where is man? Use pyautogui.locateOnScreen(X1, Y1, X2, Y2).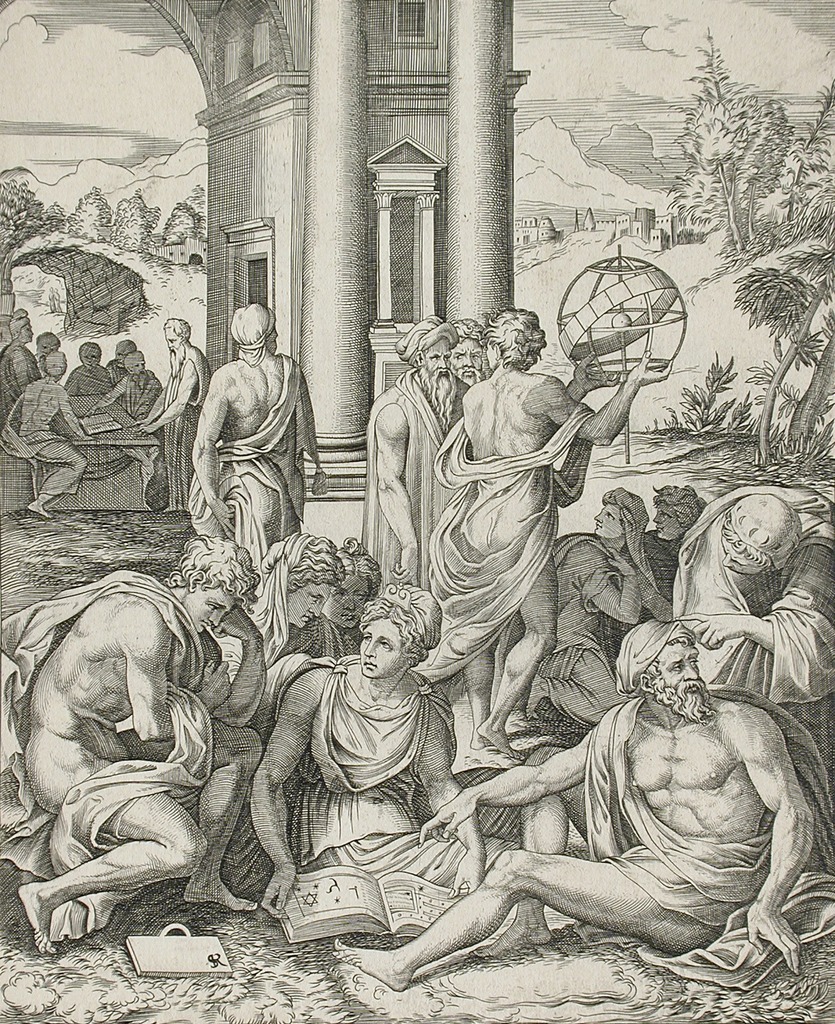
pyautogui.locateOnScreen(191, 306, 321, 548).
